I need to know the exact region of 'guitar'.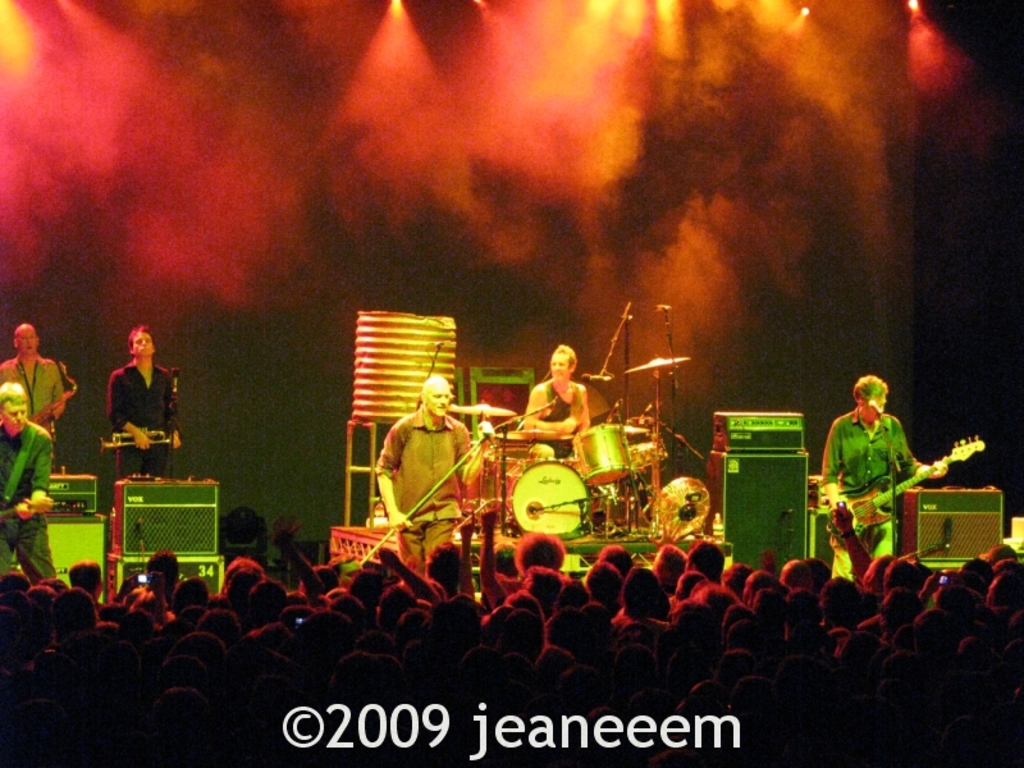
Region: select_region(822, 435, 986, 543).
